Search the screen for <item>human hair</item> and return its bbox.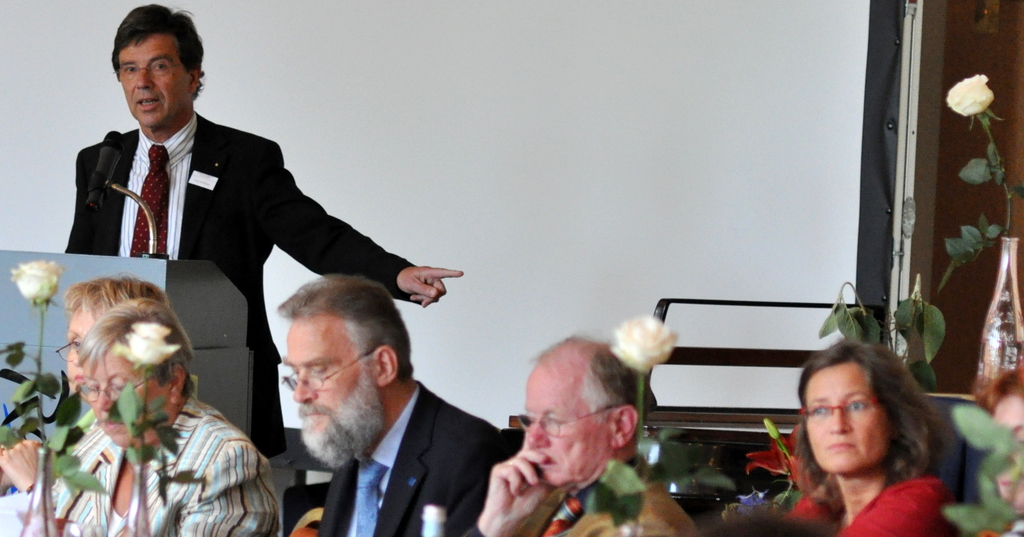
Found: bbox(60, 274, 172, 324).
